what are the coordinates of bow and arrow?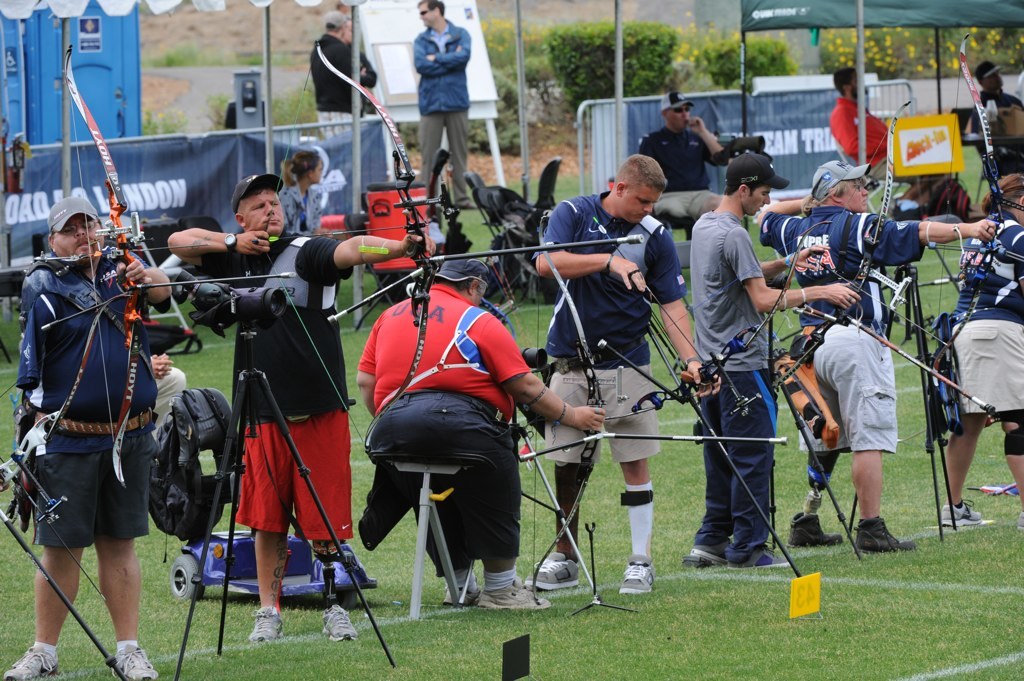
774 96 947 394.
